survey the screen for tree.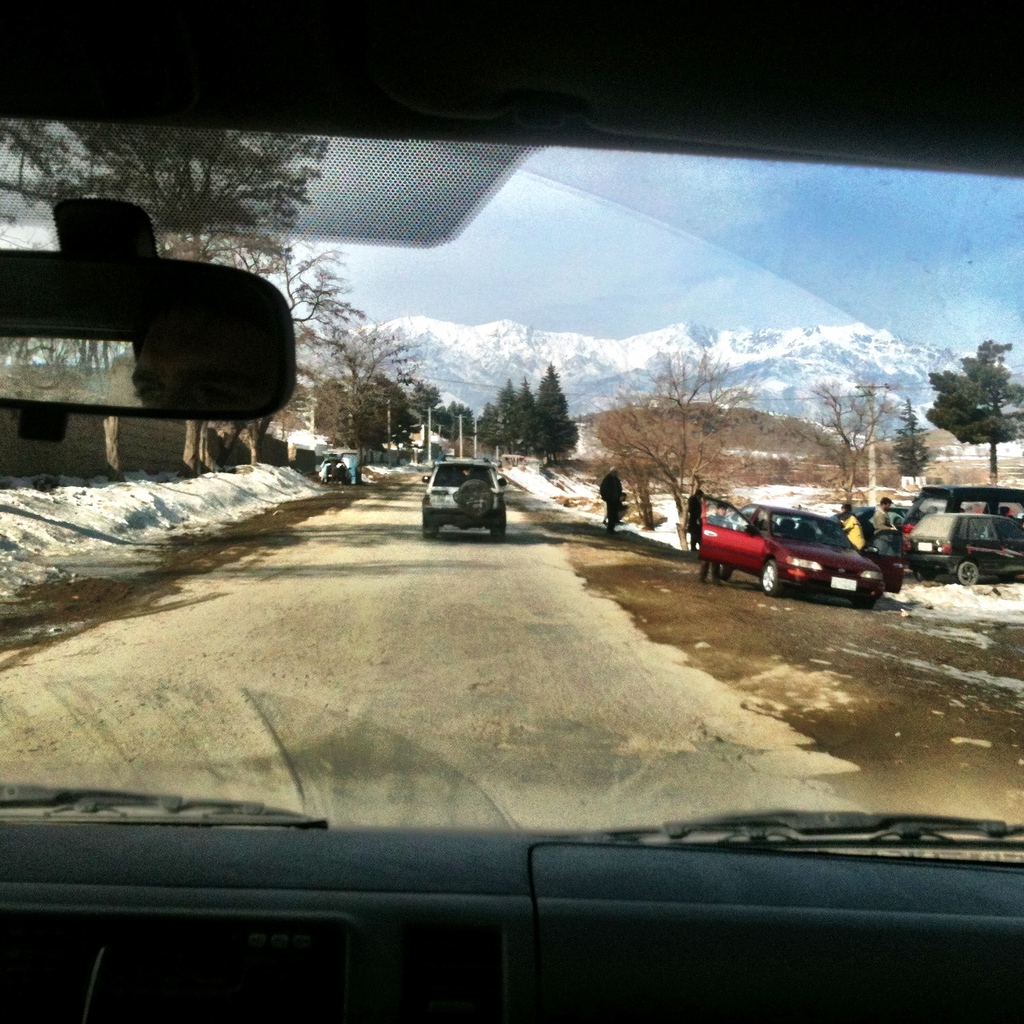
Survey found: <bbox>515, 366, 551, 450</bbox>.
